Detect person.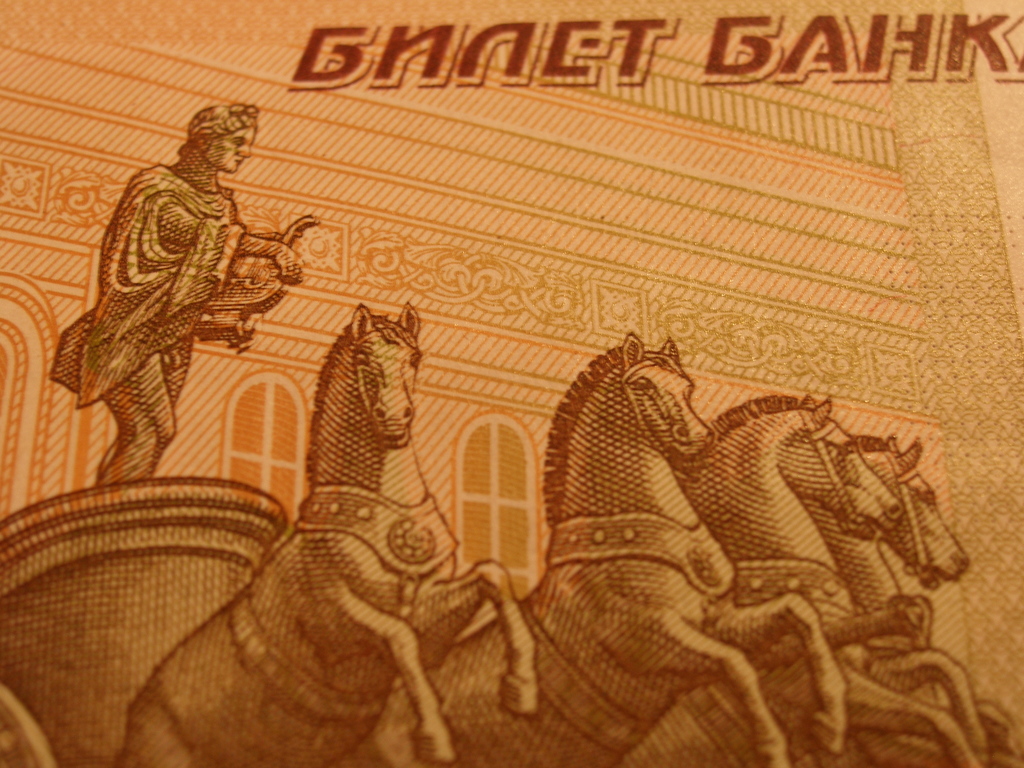
Detected at x1=58, y1=97, x2=276, y2=504.
